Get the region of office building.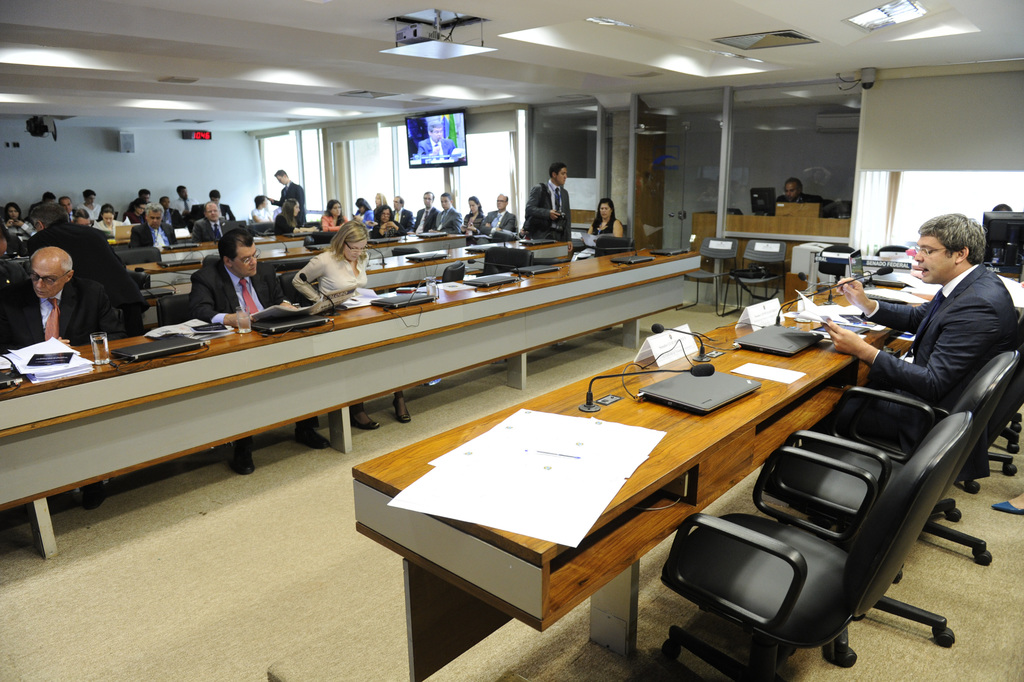
bbox=[0, 0, 1023, 681].
